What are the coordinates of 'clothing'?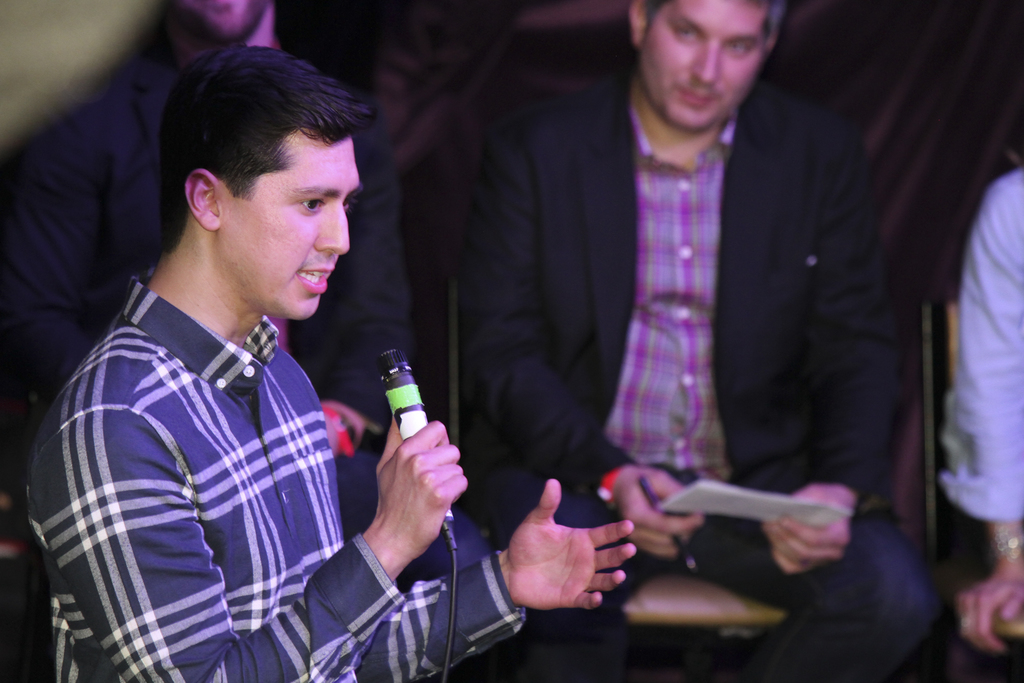
crop(0, 19, 419, 441).
